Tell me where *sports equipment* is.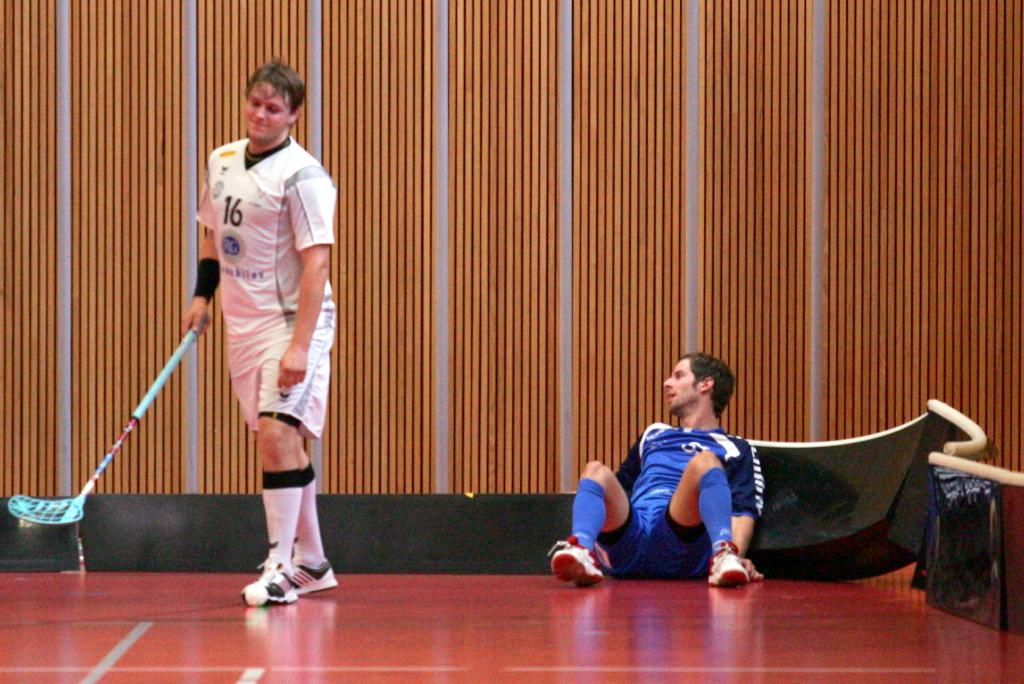
*sports equipment* is at (left=701, top=540, right=753, bottom=586).
